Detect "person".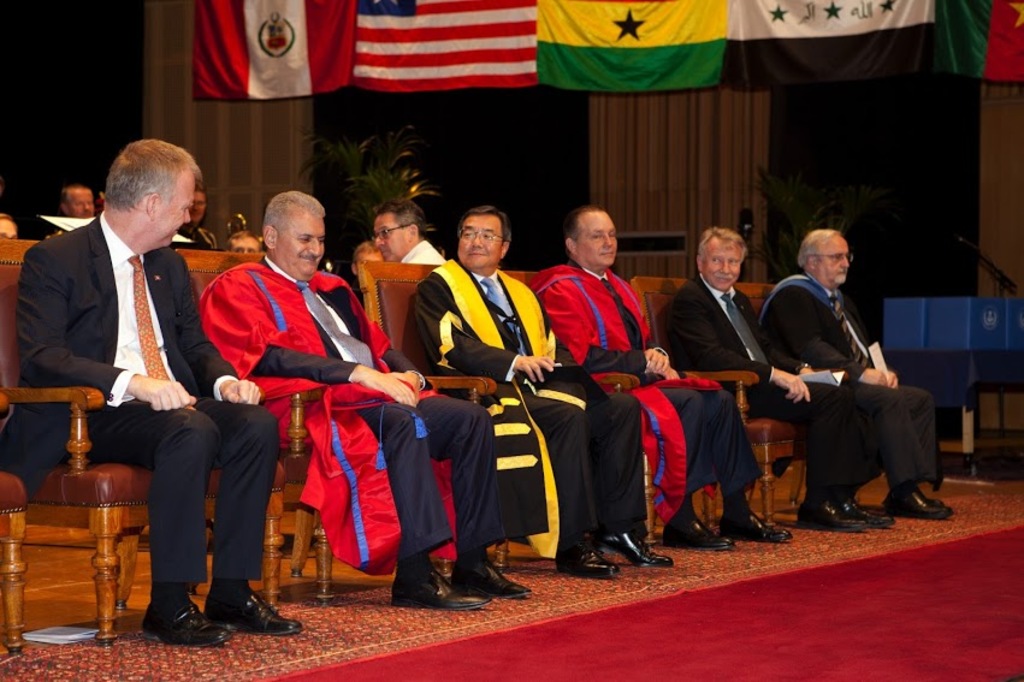
Detected at [left=529, top=201, right=787, bottom=556].
